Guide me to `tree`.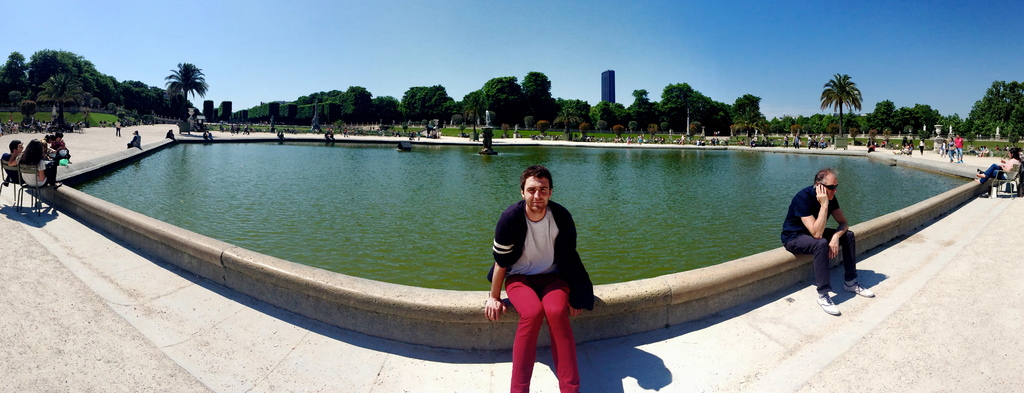
Guidance: 149/52/204/113.
